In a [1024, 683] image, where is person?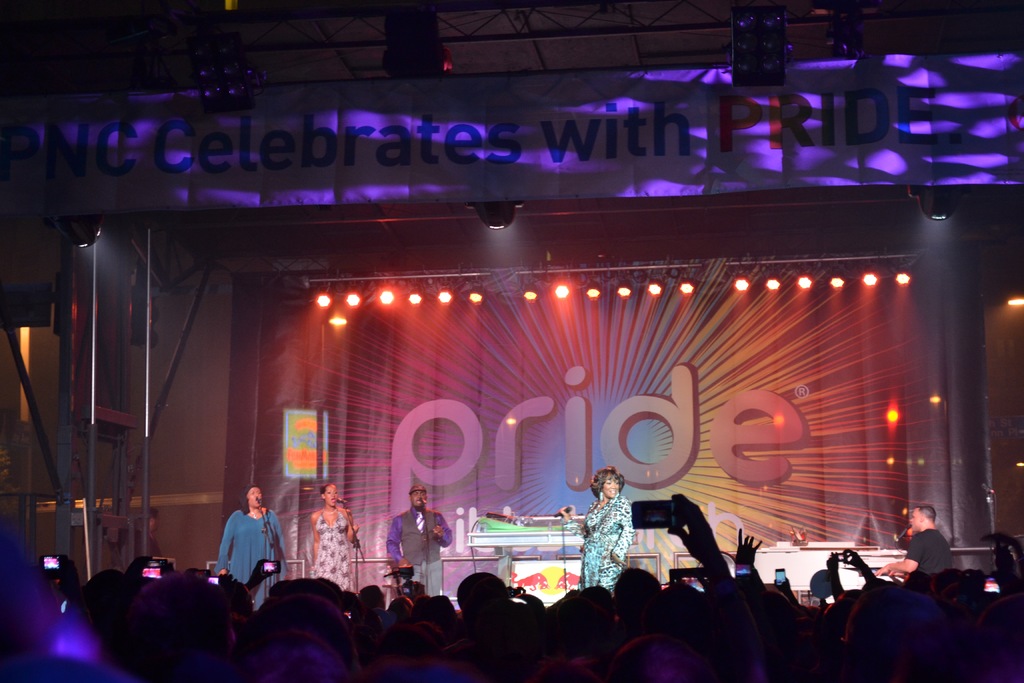
309:477:362:599.
